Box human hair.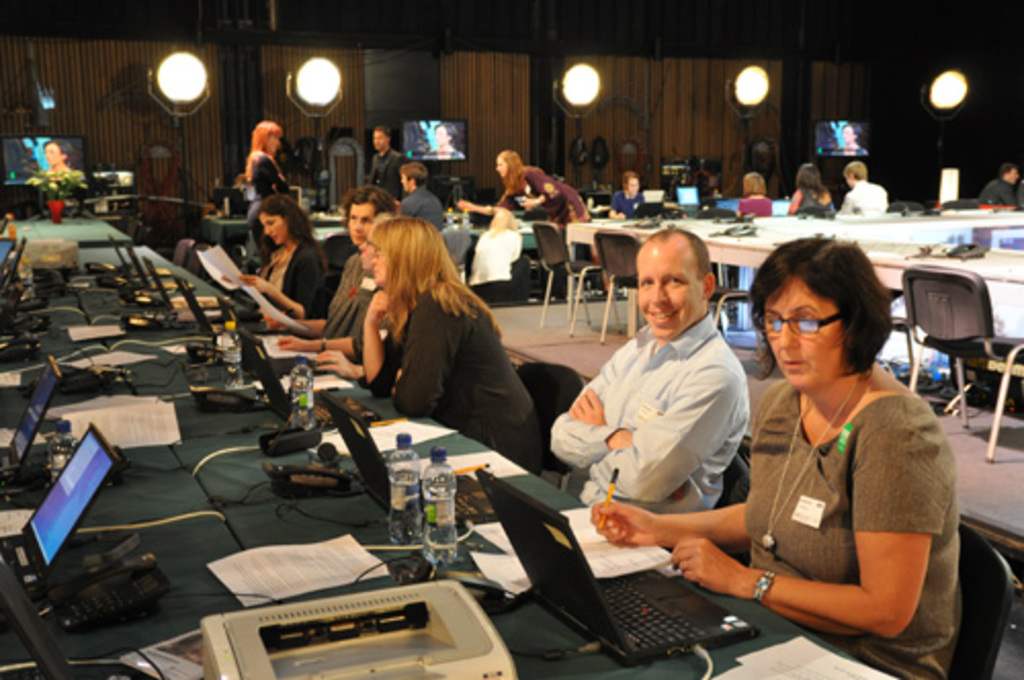
47, 137, 78, 166.
